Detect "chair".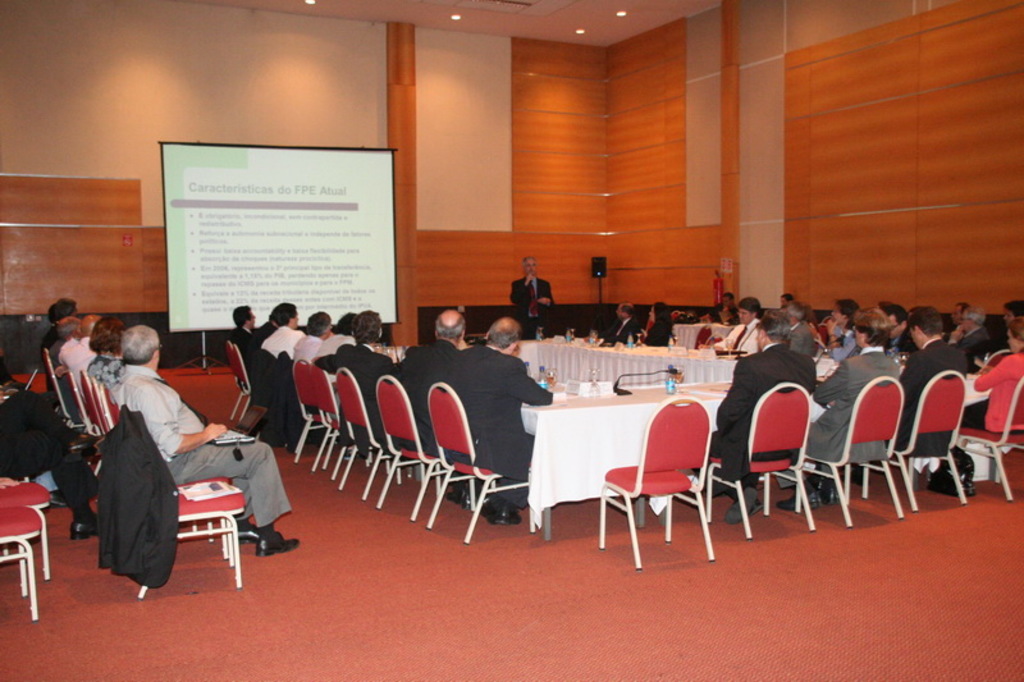
Detected at BBox(694, 381, 823, 537).
